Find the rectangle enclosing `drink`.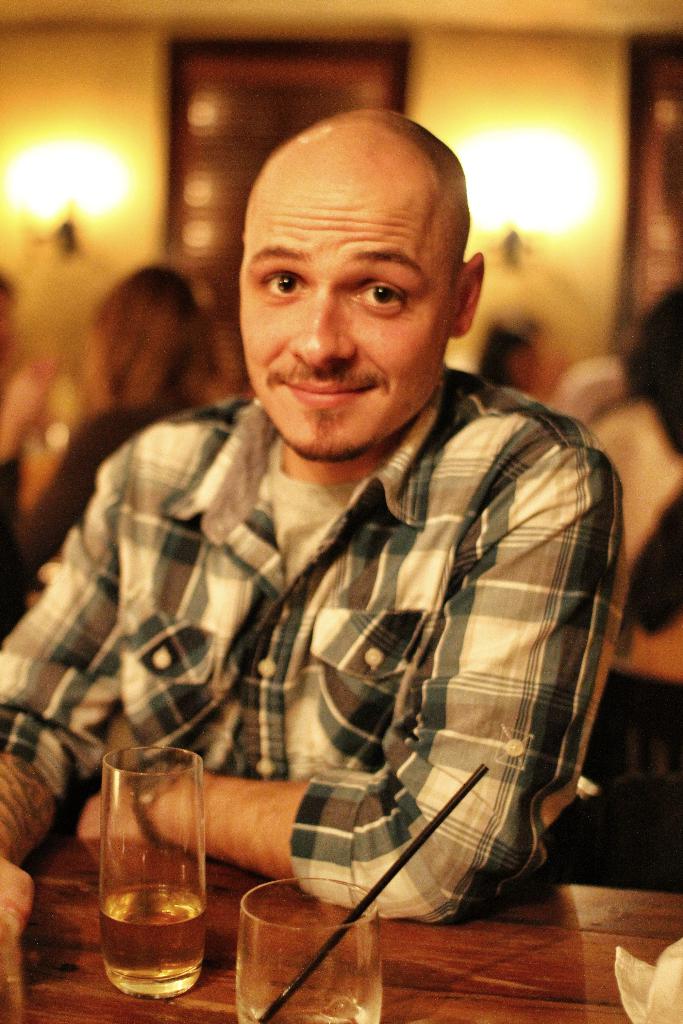
detection(89, 721, 247, 995).
